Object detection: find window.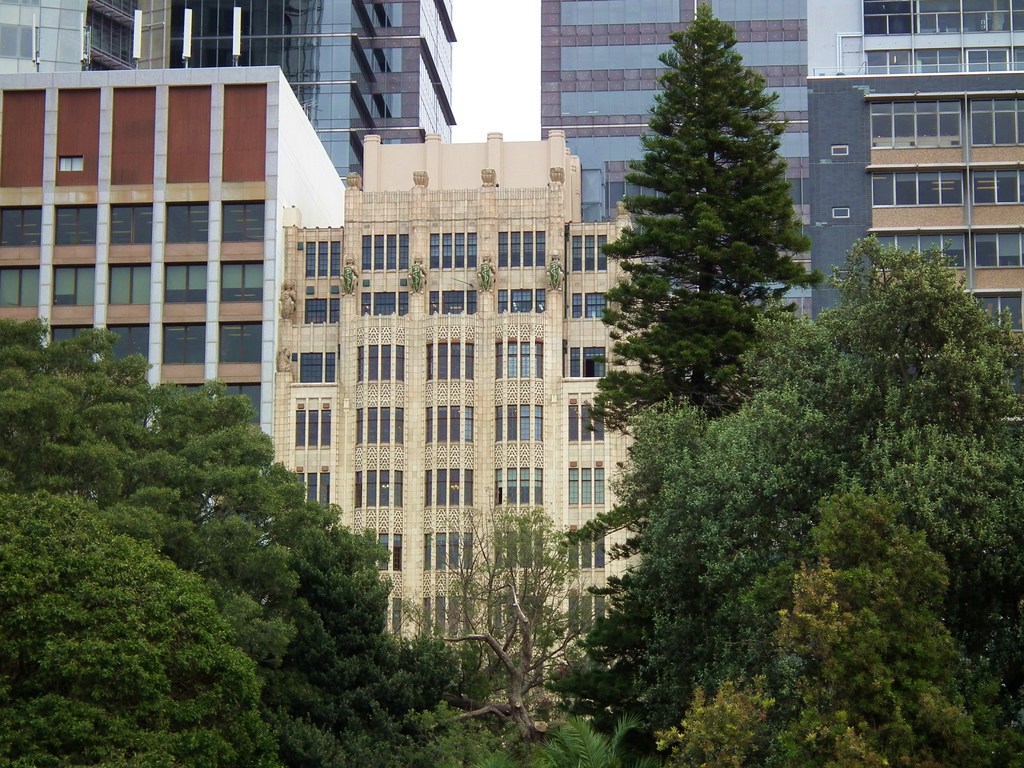
(left=568, top=230, right=609, bottom=270).
